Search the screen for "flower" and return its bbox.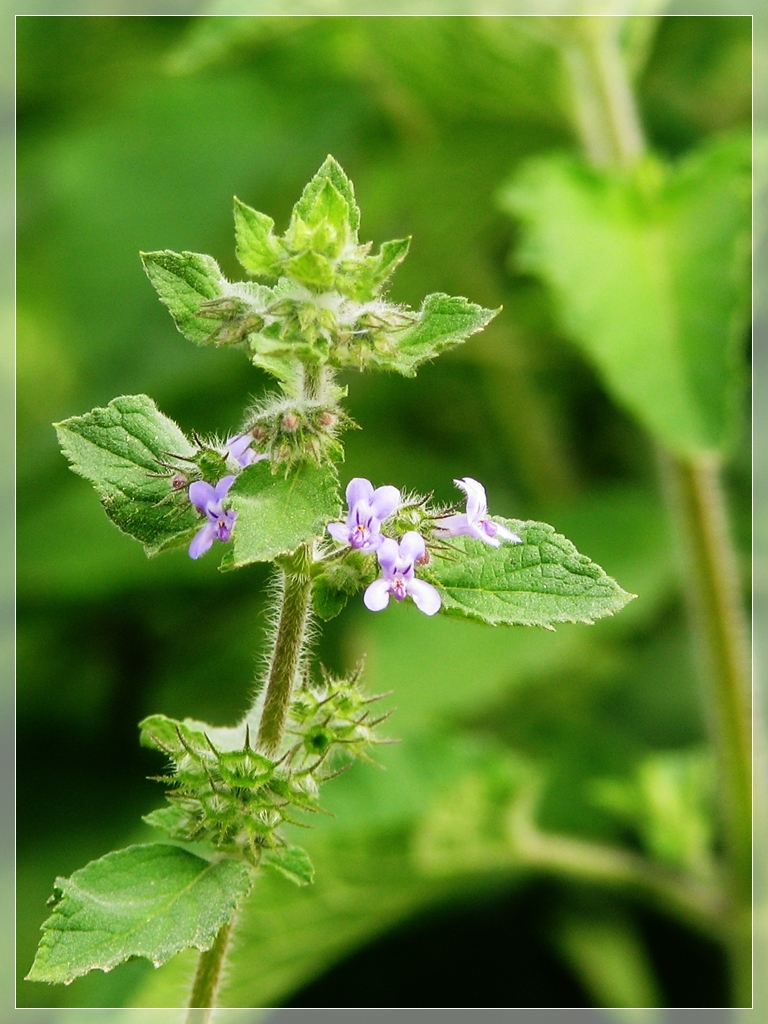
Found: <bbox>327, 477, 402, 551</bbox>.
